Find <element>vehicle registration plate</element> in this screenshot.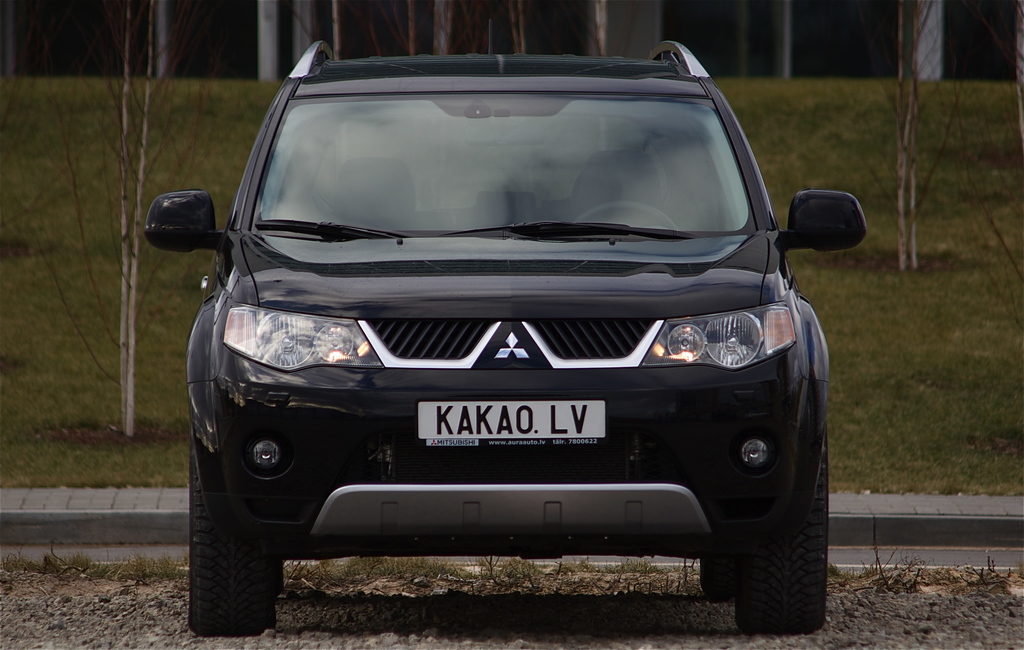
The bounding box for <element>vehicle registration plate</element> is (left=413, top=399, right=607, bottom=448).
